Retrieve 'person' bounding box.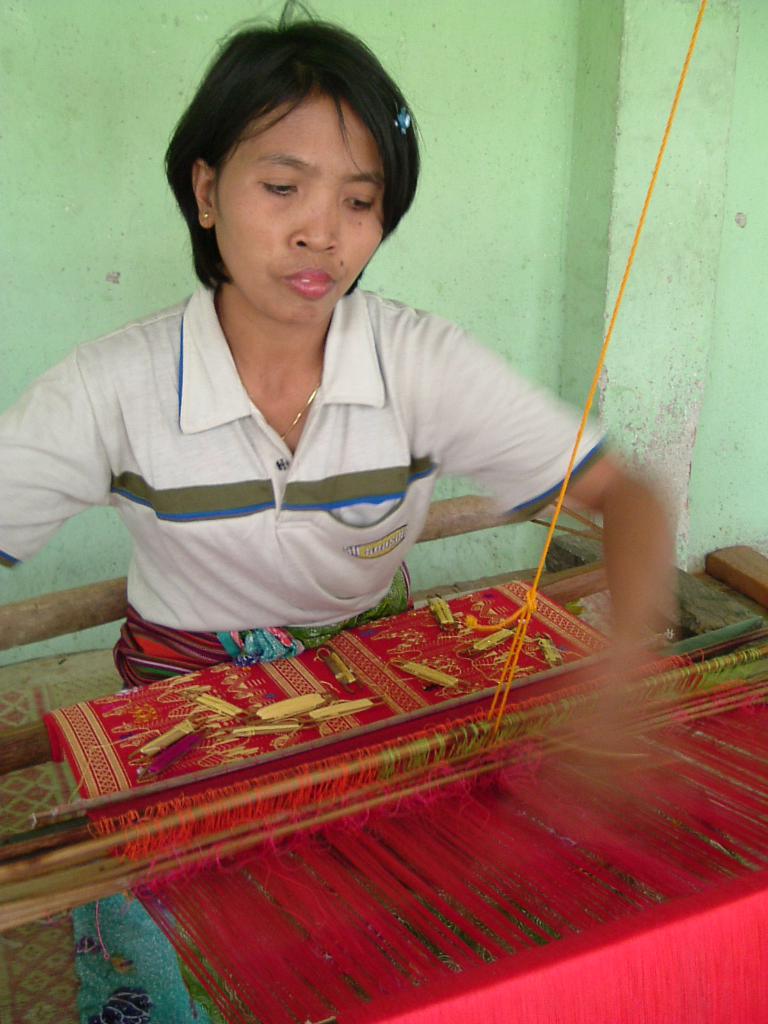
Bounding box: <box>0,0,683,834</box>.
